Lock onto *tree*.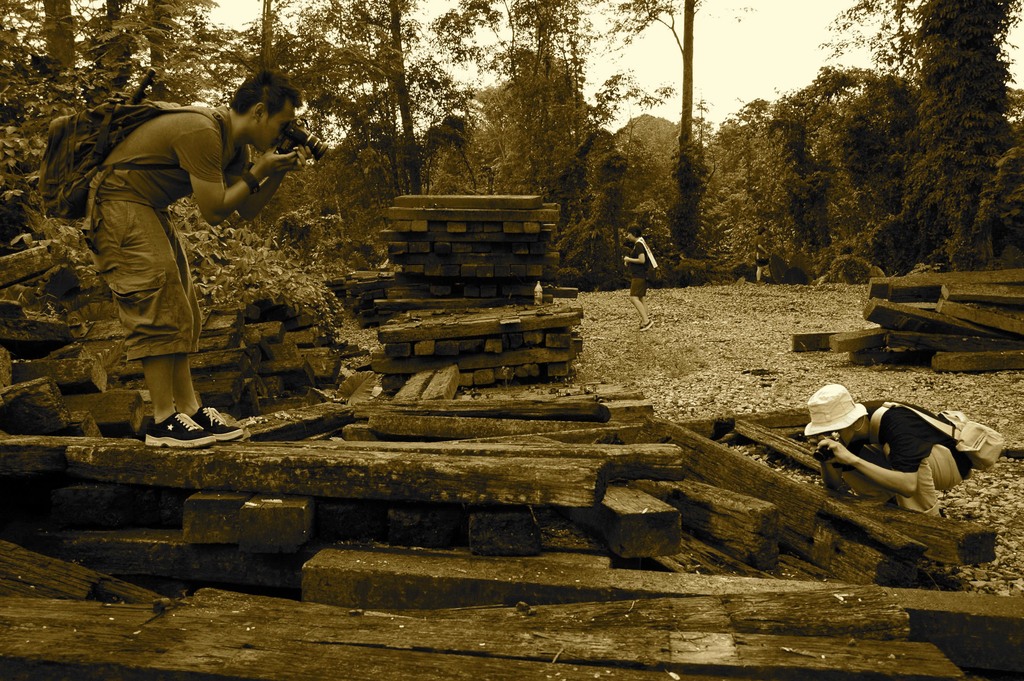
Locked: box(578, 0, 709, 185).
